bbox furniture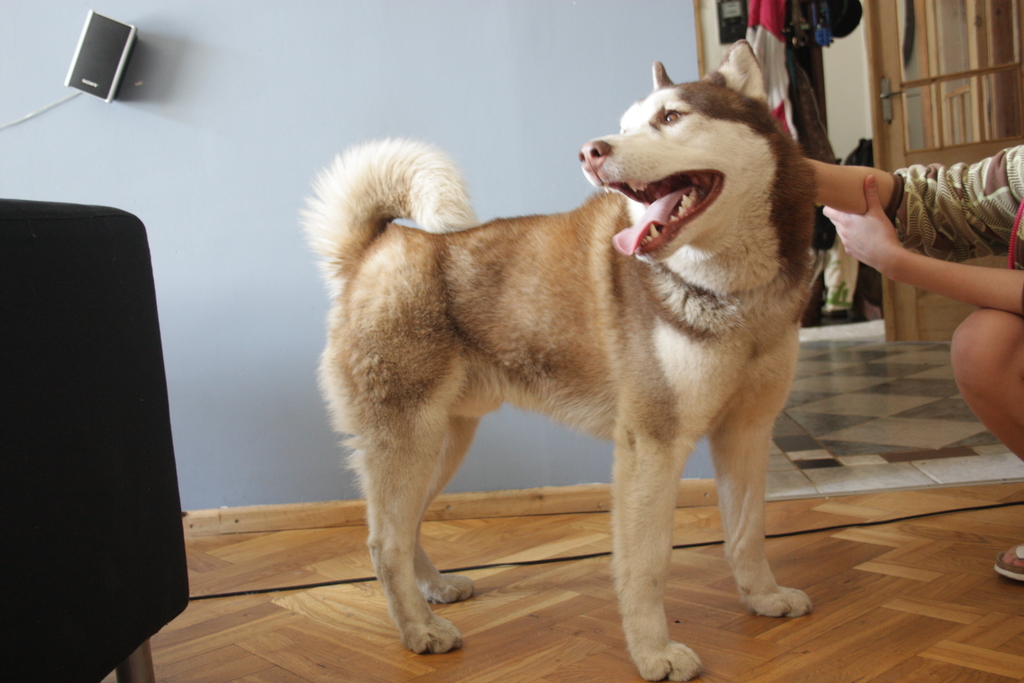
(left=0, top=196, right=190, bottom=682)
